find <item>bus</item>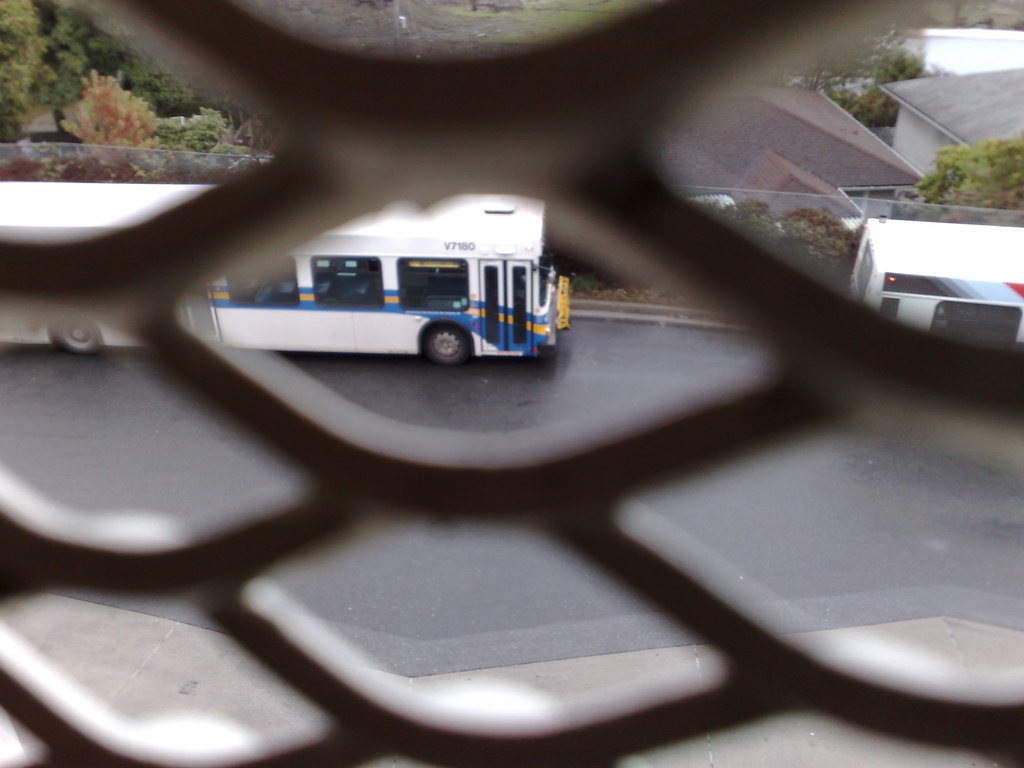
BBox(847, 220, 1023, 356)
